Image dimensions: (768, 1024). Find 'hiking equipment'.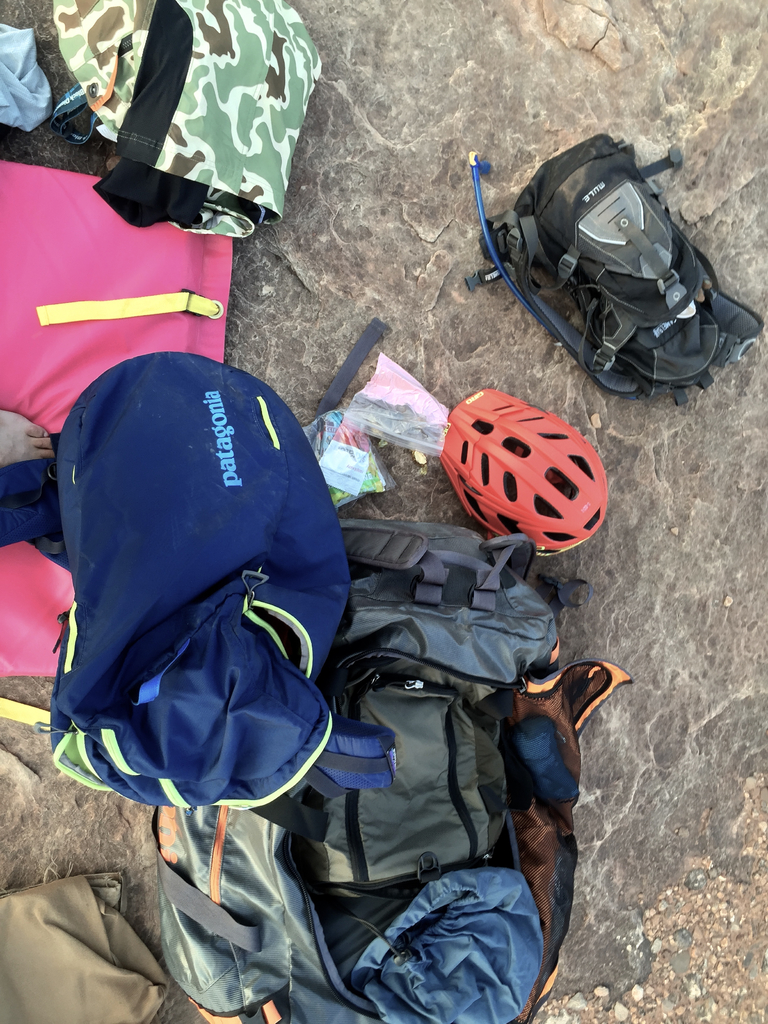
rect(433, 384, 611, 561).
